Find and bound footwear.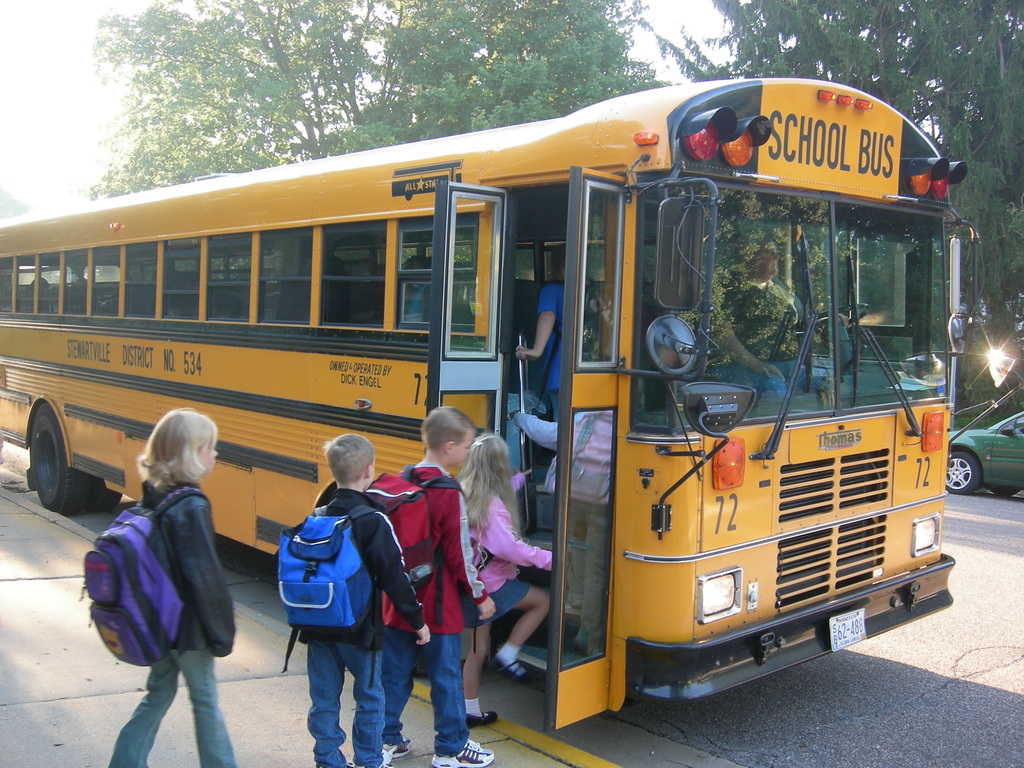
Bound: pyautogui.locateOnScreen(492, 653, 533, 691).
